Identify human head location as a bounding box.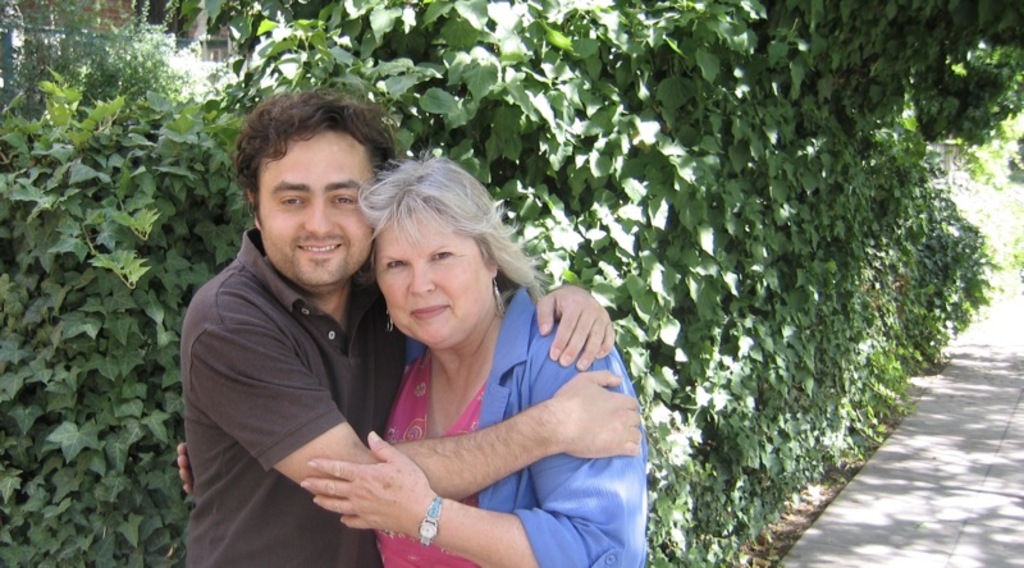
x1=352, y1=165, x2=518, y2=344.
